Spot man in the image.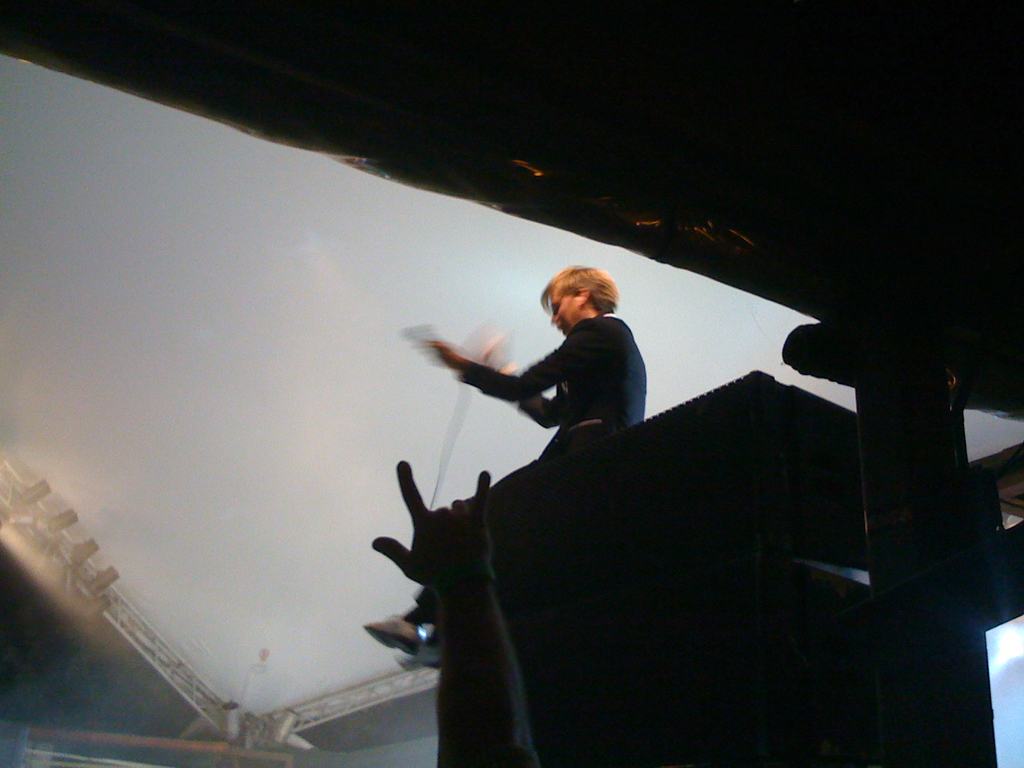
man found at select_region(357, 262, 650, 676).
